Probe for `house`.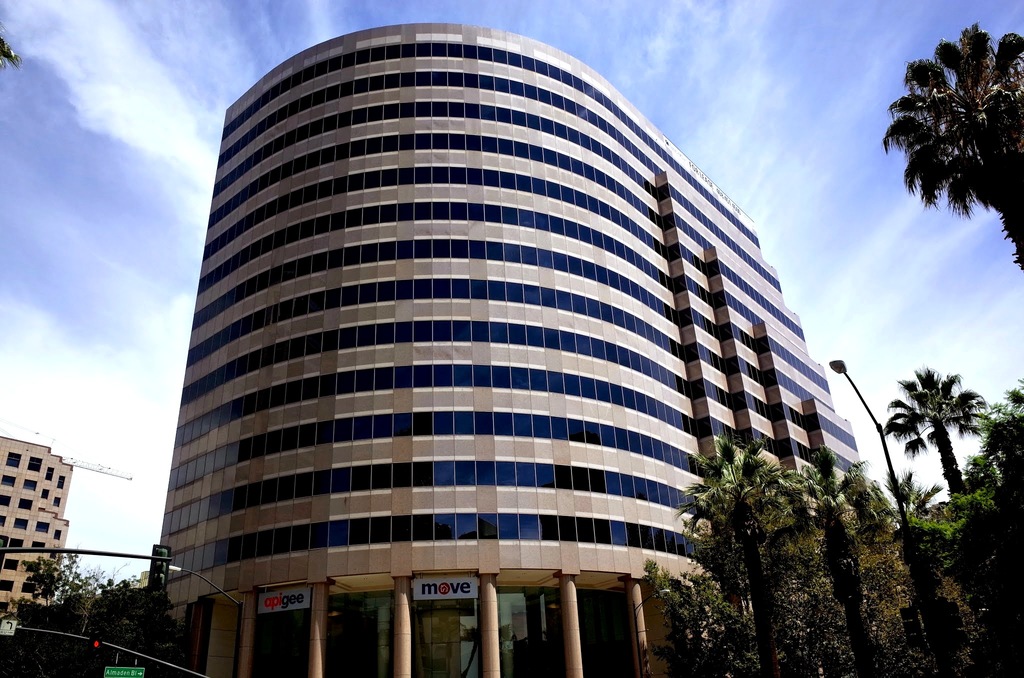
Probe result: 131 24 863 677.
